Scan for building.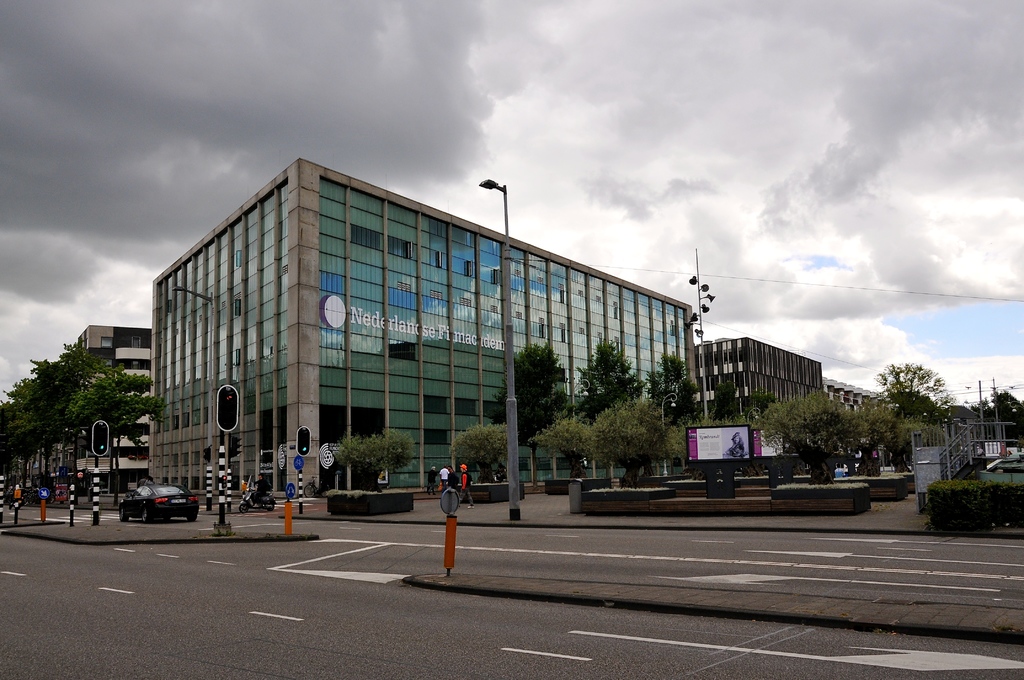
Scan result: pyautogui.locateOnScreen(154, 161, 696, 503).
